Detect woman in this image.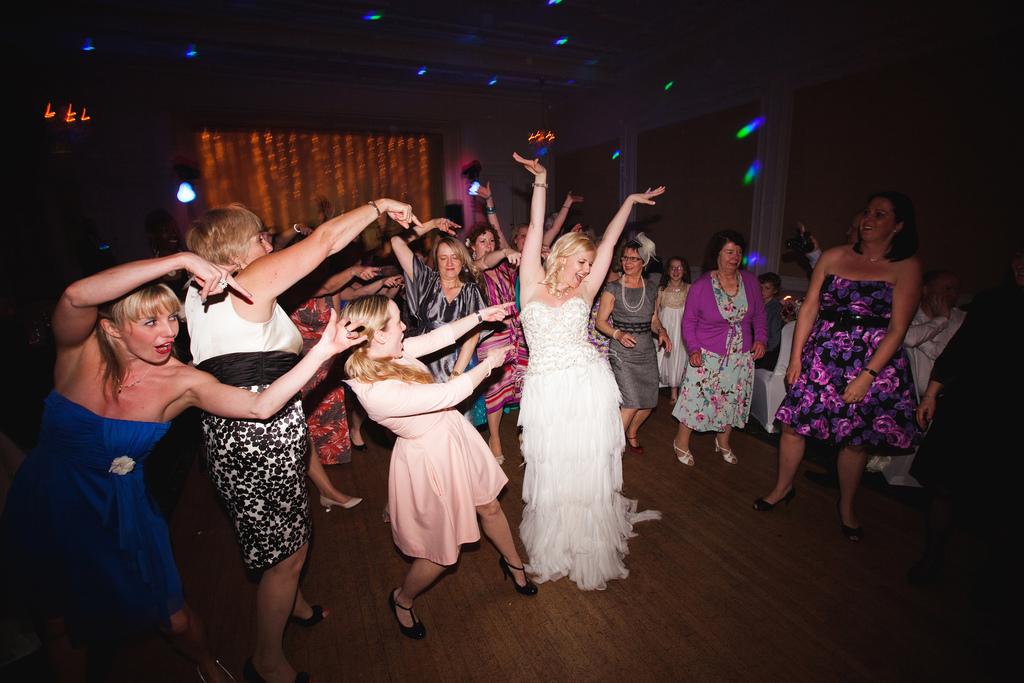
Detection: 337/297/535/646.
